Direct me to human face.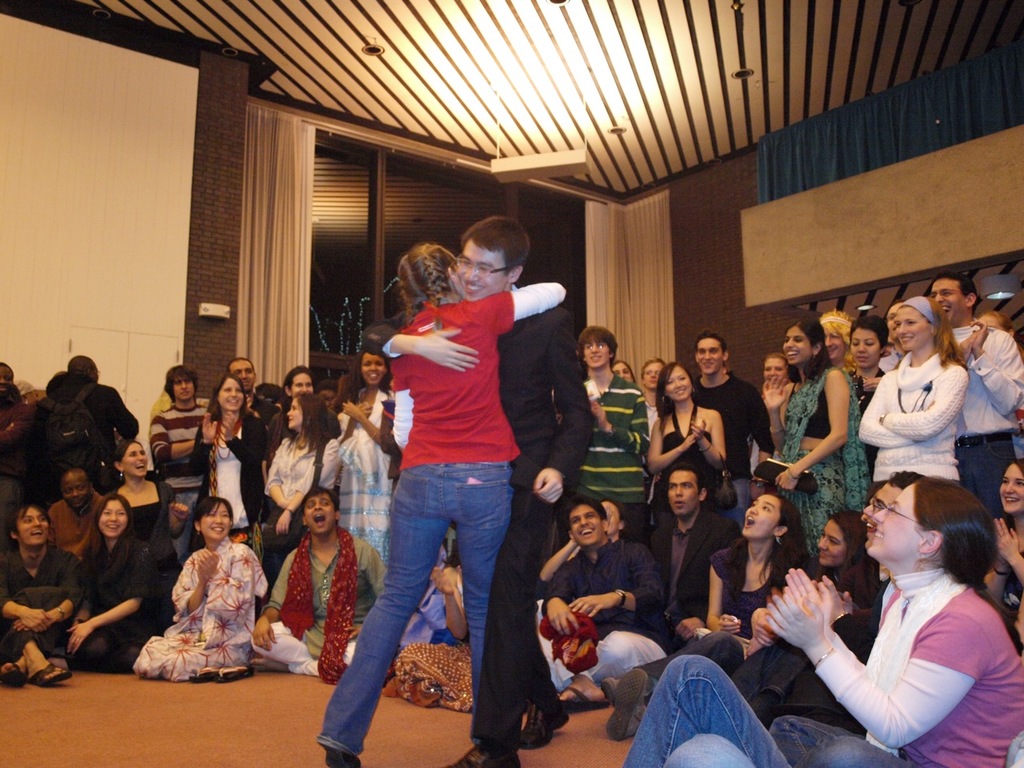
Direction: (581, 338, 610, 370).
